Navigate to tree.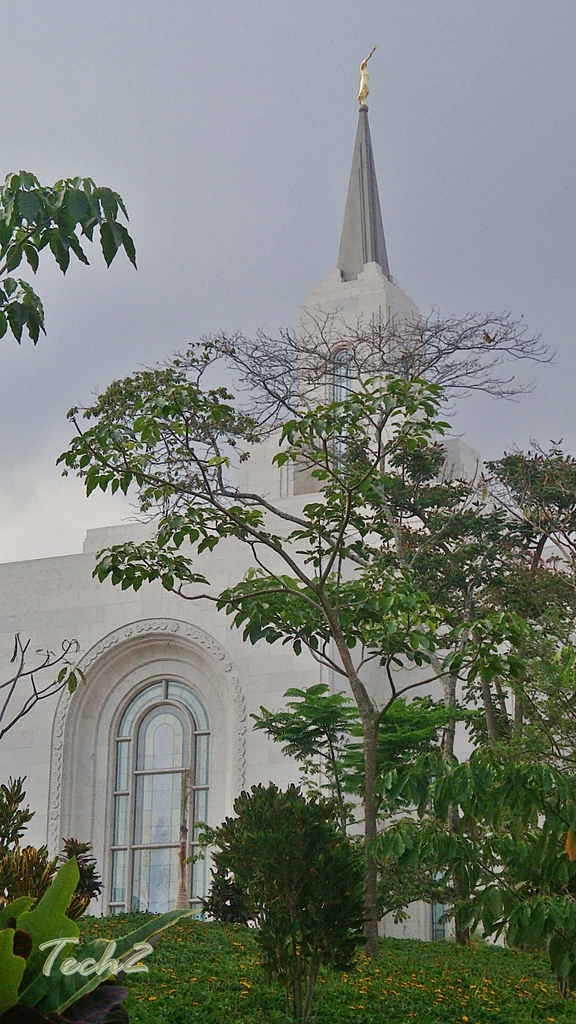
Navigation target: bbox=(0, 163, 144, 347).
